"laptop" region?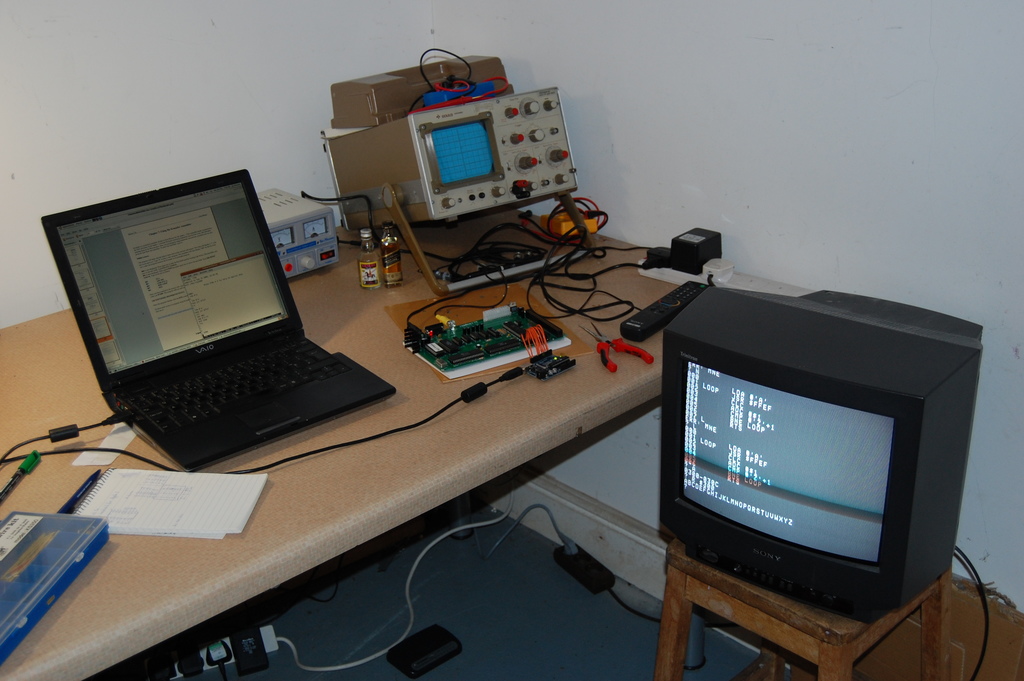
[x1=52, y1=177, x2=387, y2=473]
